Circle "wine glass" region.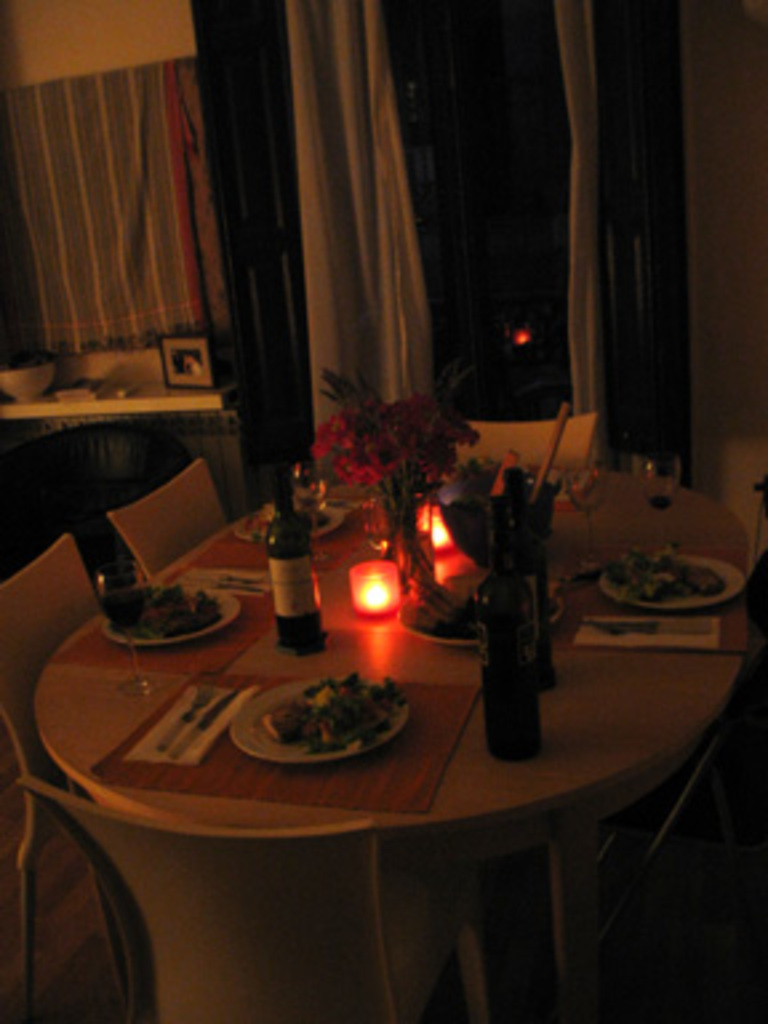
Region: l=99, t=560, r=152, b=691.
